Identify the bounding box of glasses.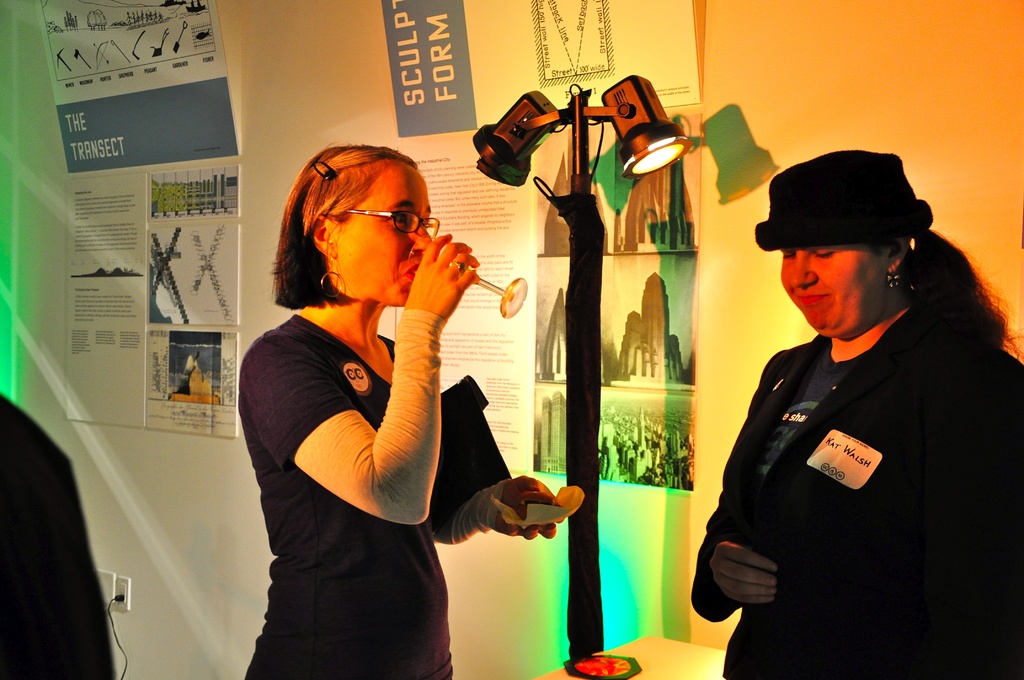
<bbox>337, 196, 452, 240</bbox>.
